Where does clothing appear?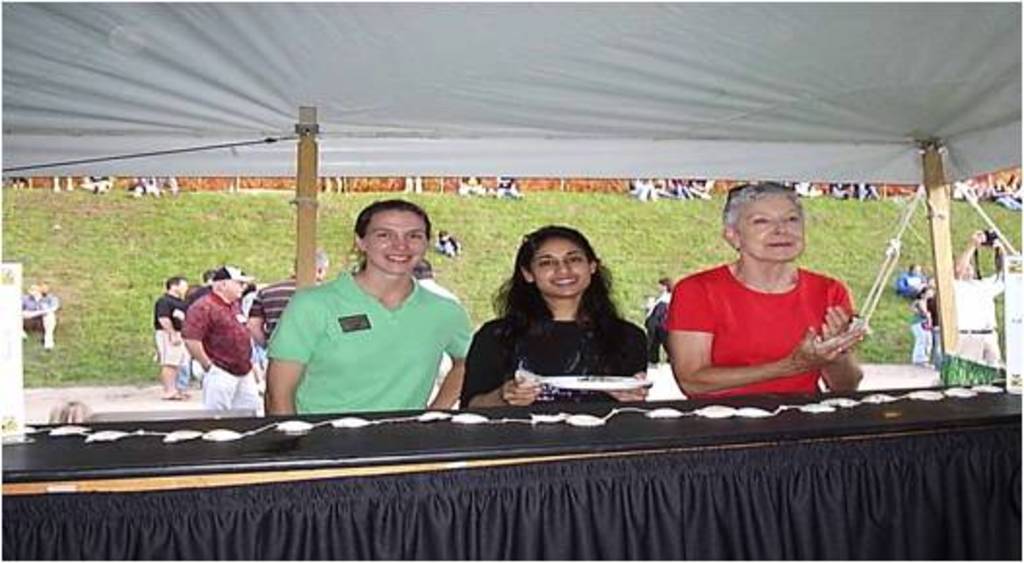
Appears at 892:270:921:295.
